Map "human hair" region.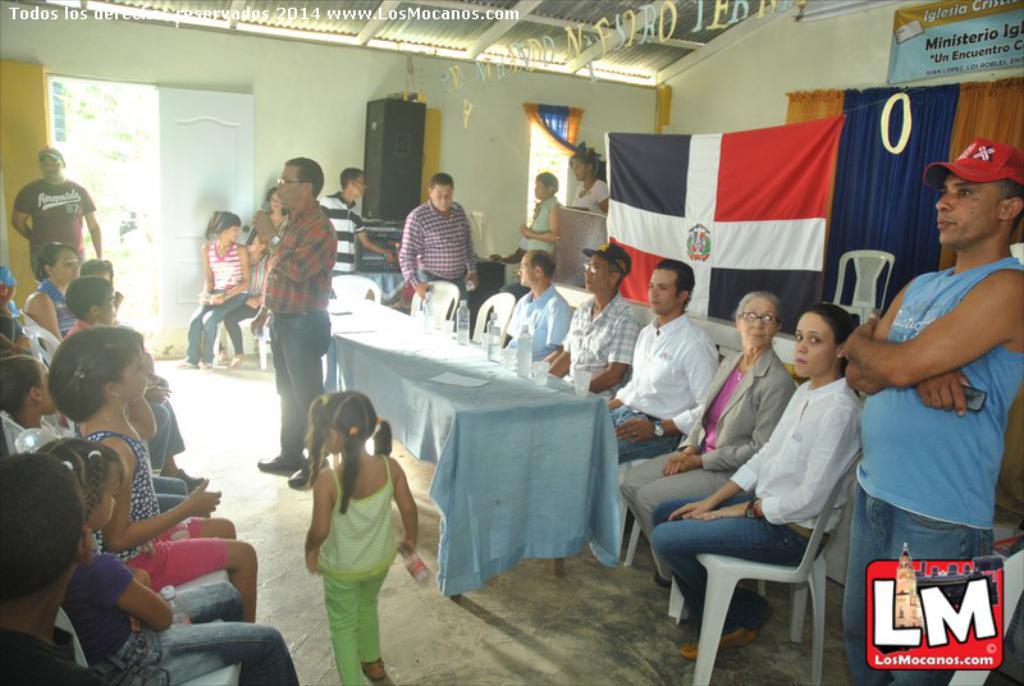
Mapped to BBox(596, 253, 626, 291).
